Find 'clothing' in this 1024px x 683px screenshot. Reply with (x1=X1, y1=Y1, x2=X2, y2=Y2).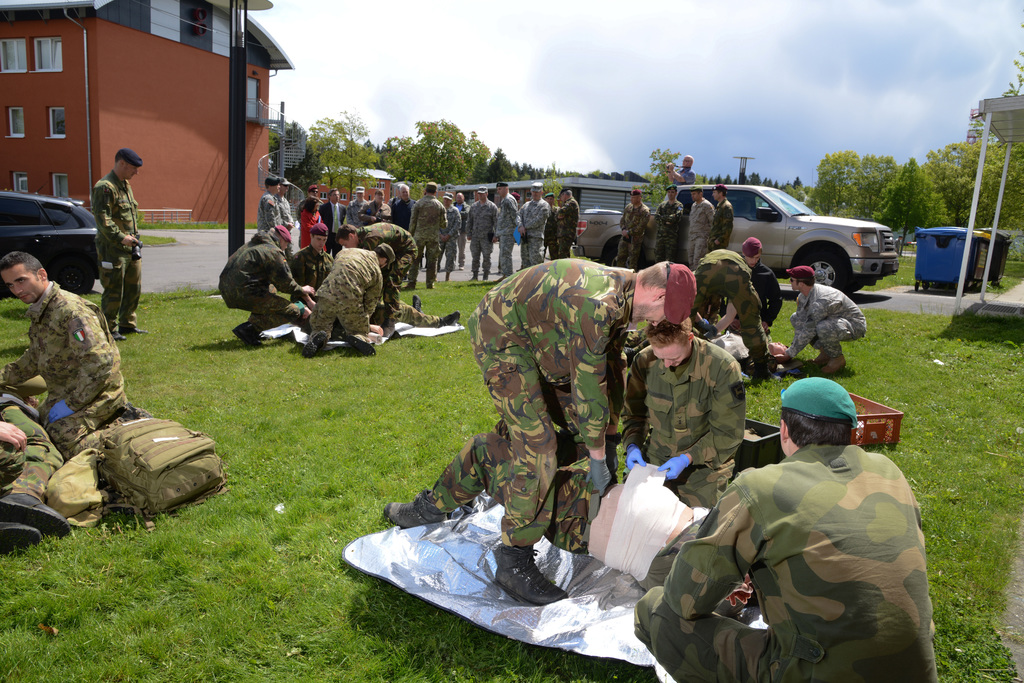
(x1=264, y1=175, x2=280, y2=189).
